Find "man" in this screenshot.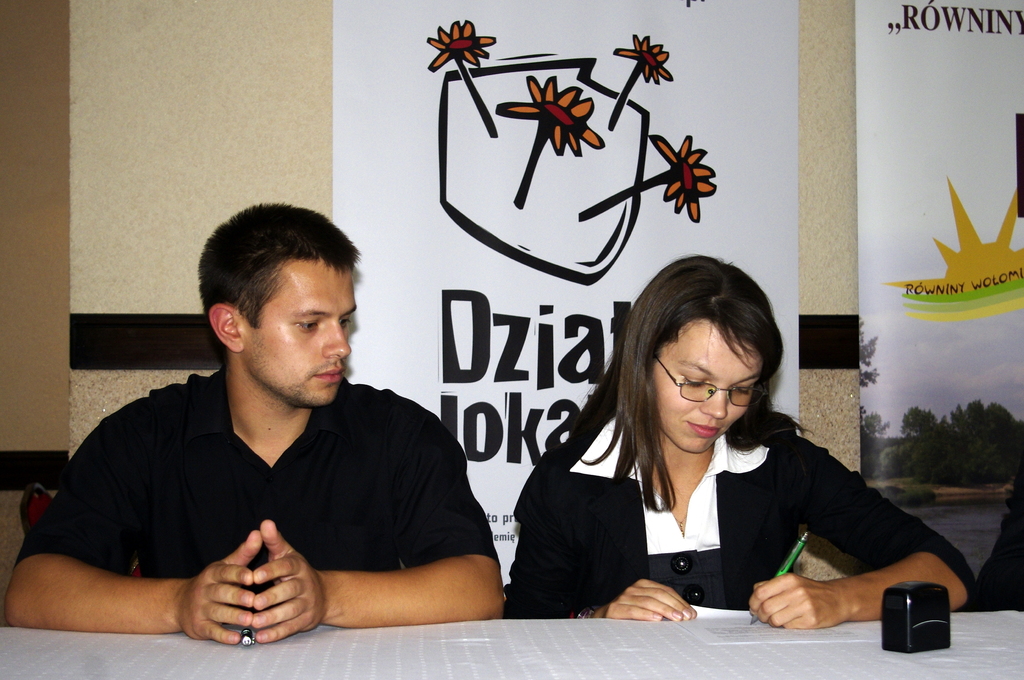
The bounding box for "man" is rect(25, 208, 521, 648).
